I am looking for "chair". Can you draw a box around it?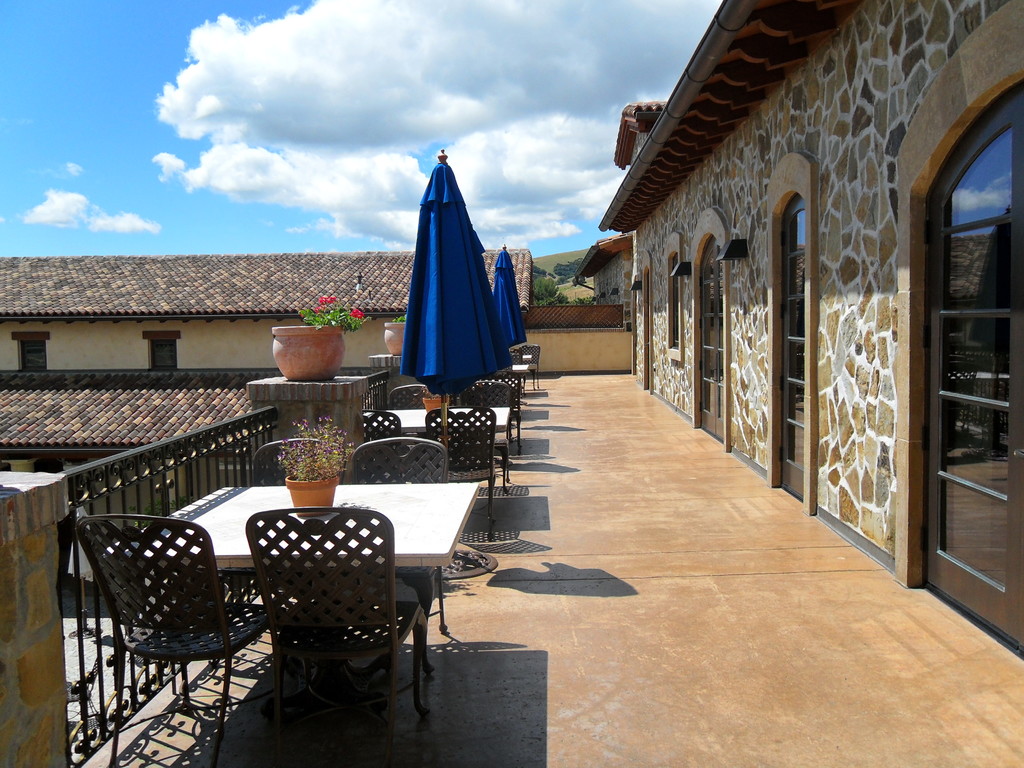
Sure, the bounding box is (524,341,541,390).
